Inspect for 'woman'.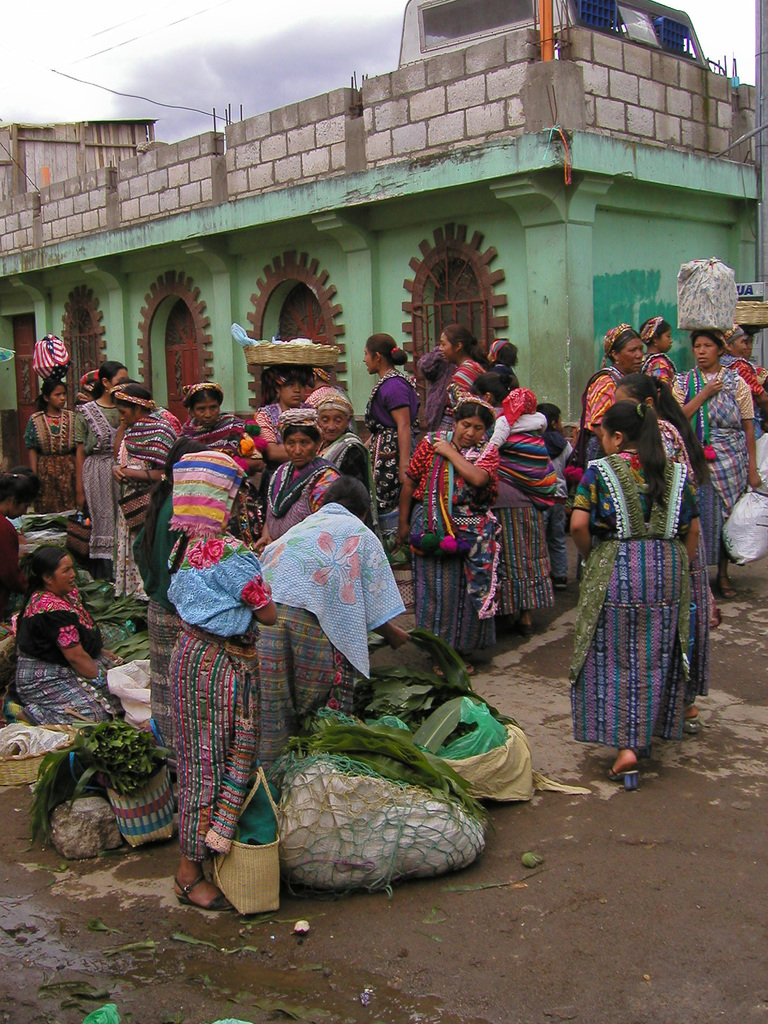
Inspection: rect(403, 402, 506, 669).
